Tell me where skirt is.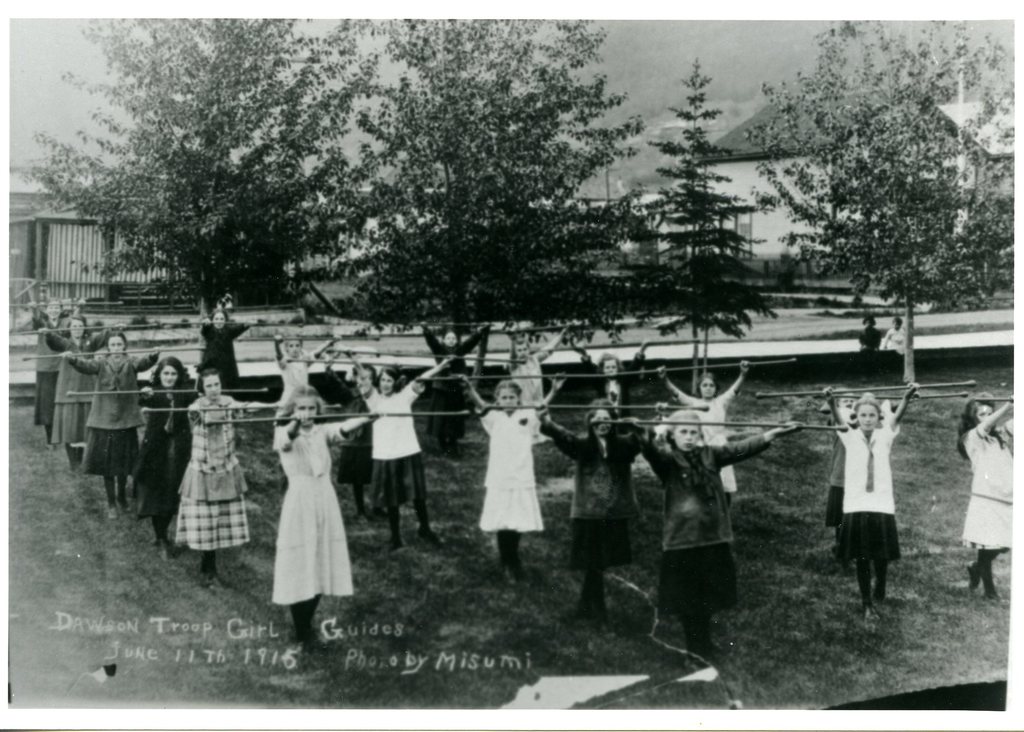
skirt is at left=829, top=484, right=843, bottom=528.
